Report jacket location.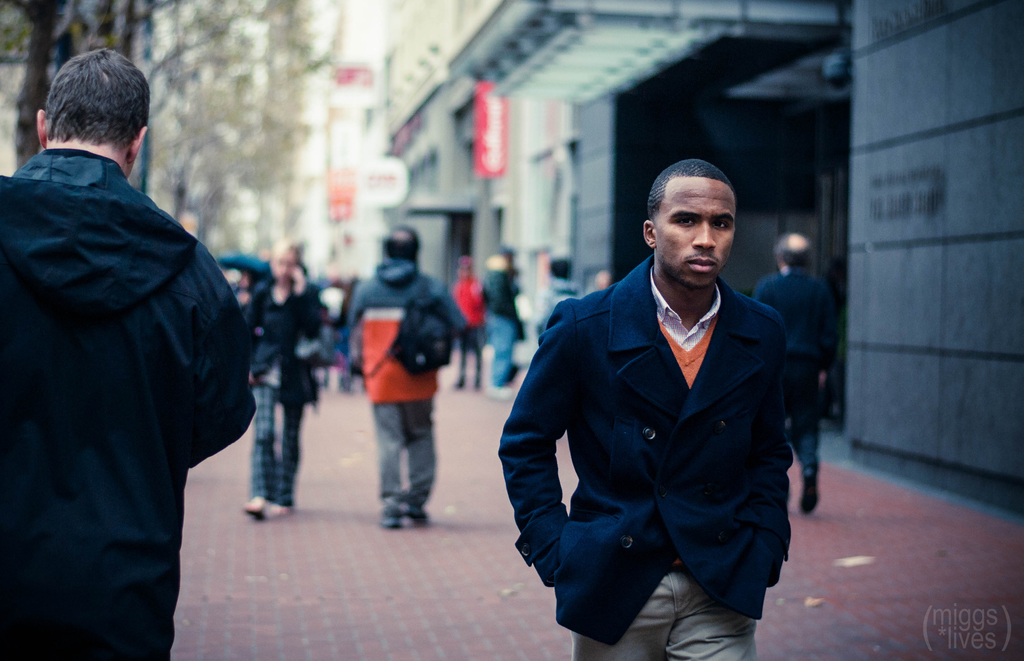
Report: <region>241, 280, 320, 401</region>.
